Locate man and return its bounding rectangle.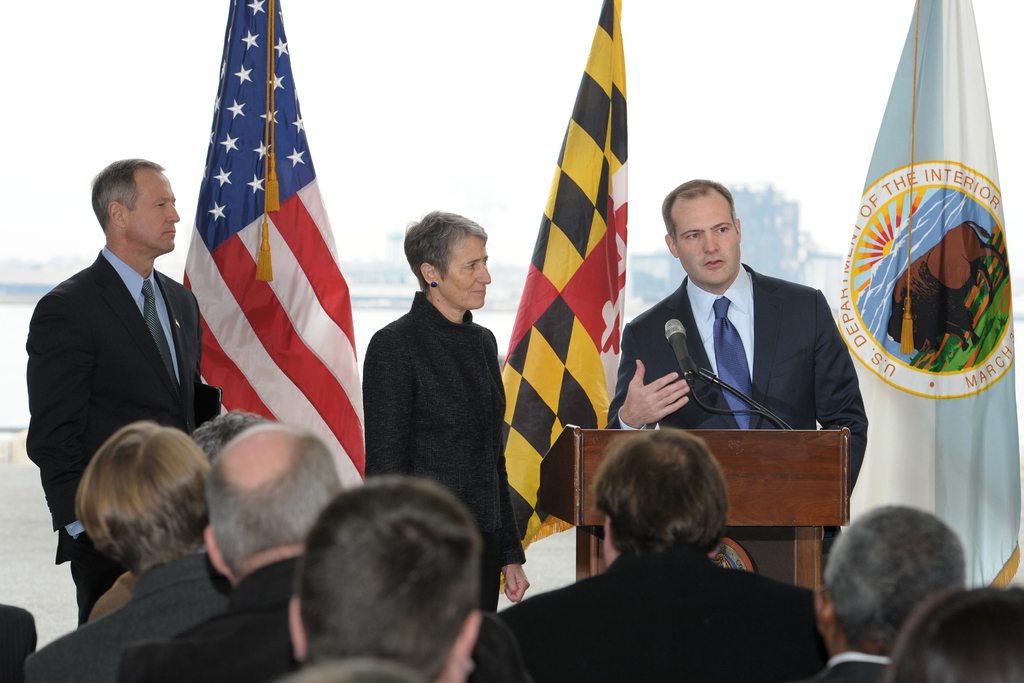
crop(602, 177, 871, 588).
